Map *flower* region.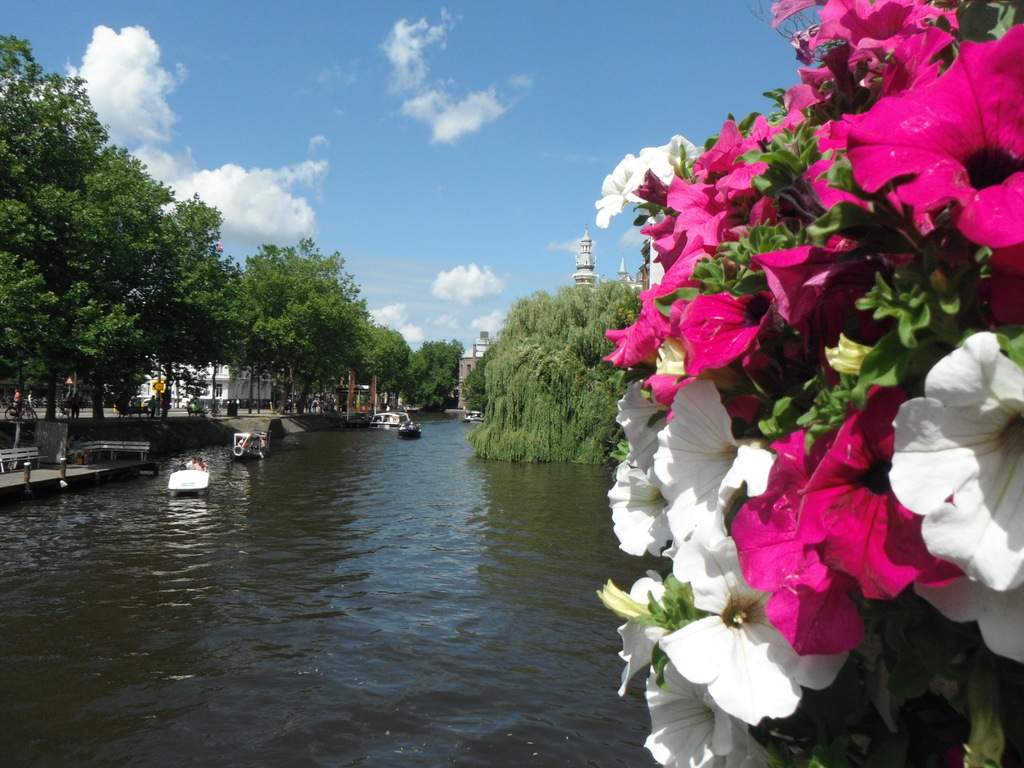
Mapped to box(884, 325, 1018, 620).
